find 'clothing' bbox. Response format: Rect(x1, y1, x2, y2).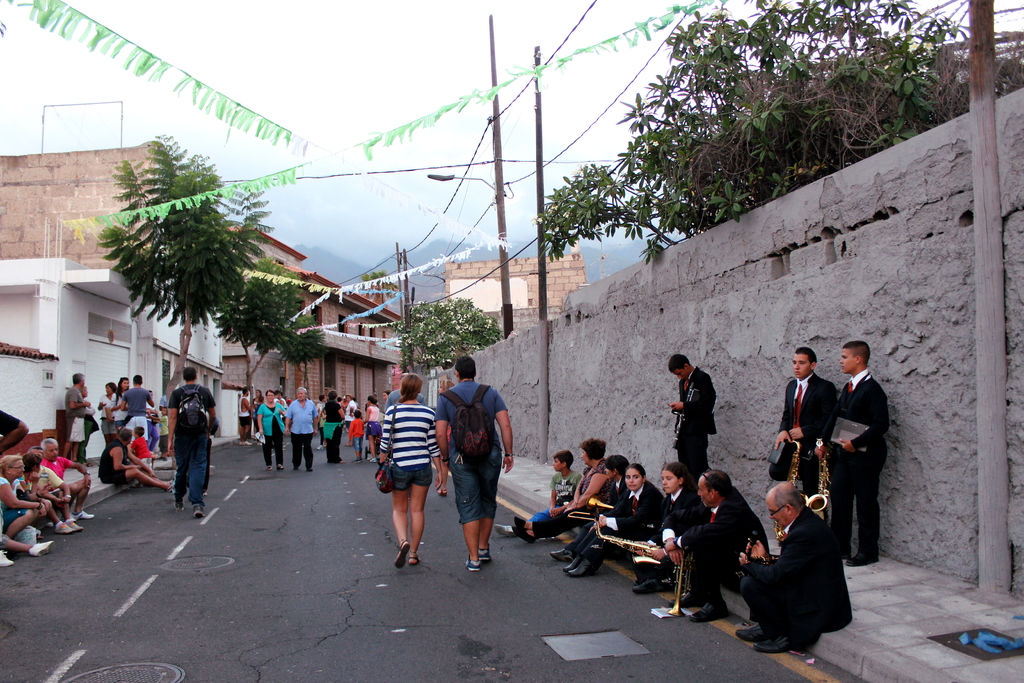
Rect(648, 490, 701, 570).
